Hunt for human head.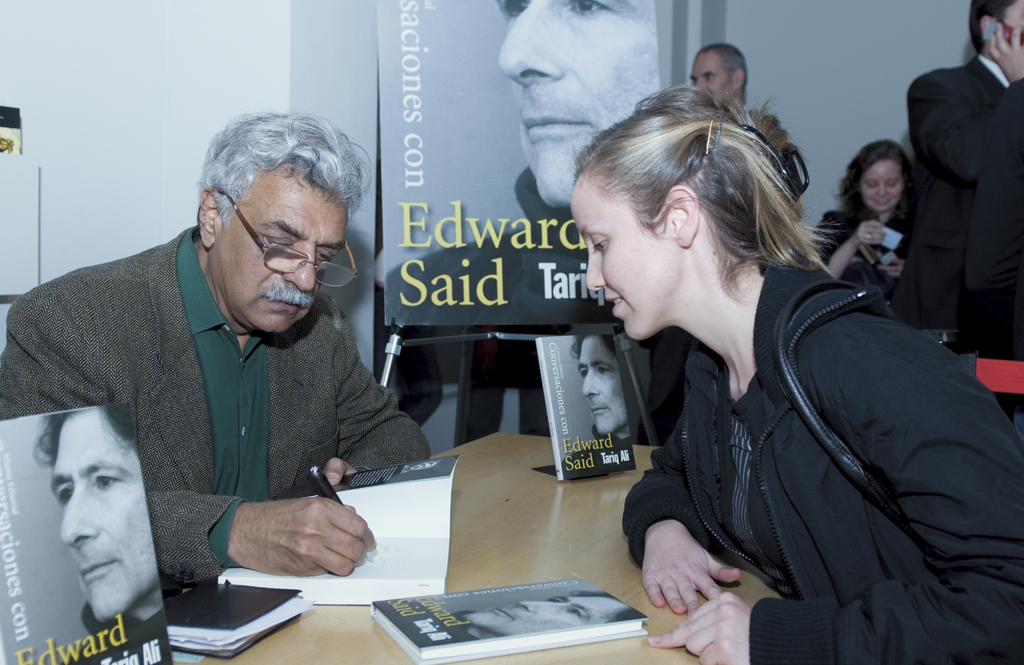
Hunted down at <bbox>689, 43, 749, 109</bbox>.
